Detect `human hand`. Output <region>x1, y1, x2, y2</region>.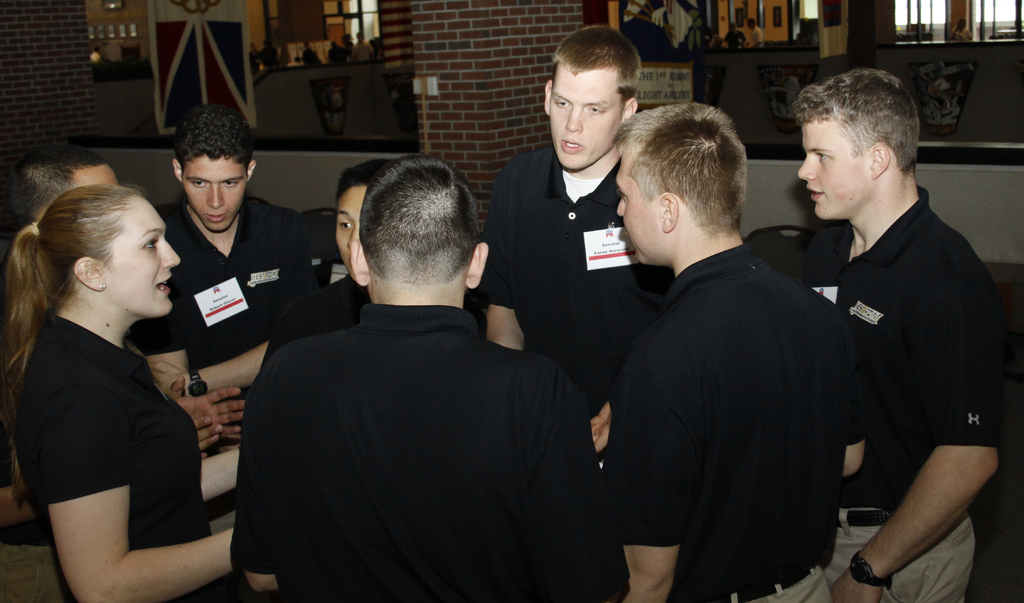
<region>190, 410, 224, 461</region>.
